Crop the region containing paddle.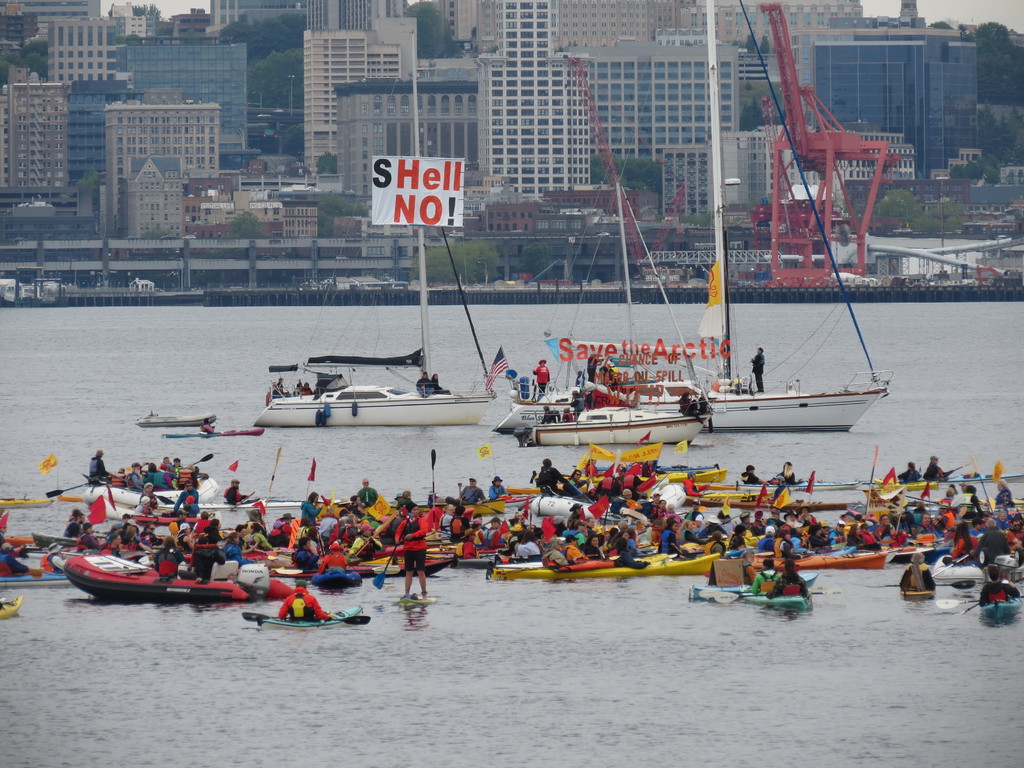
Crop region: 694, 477, 715, 506.
